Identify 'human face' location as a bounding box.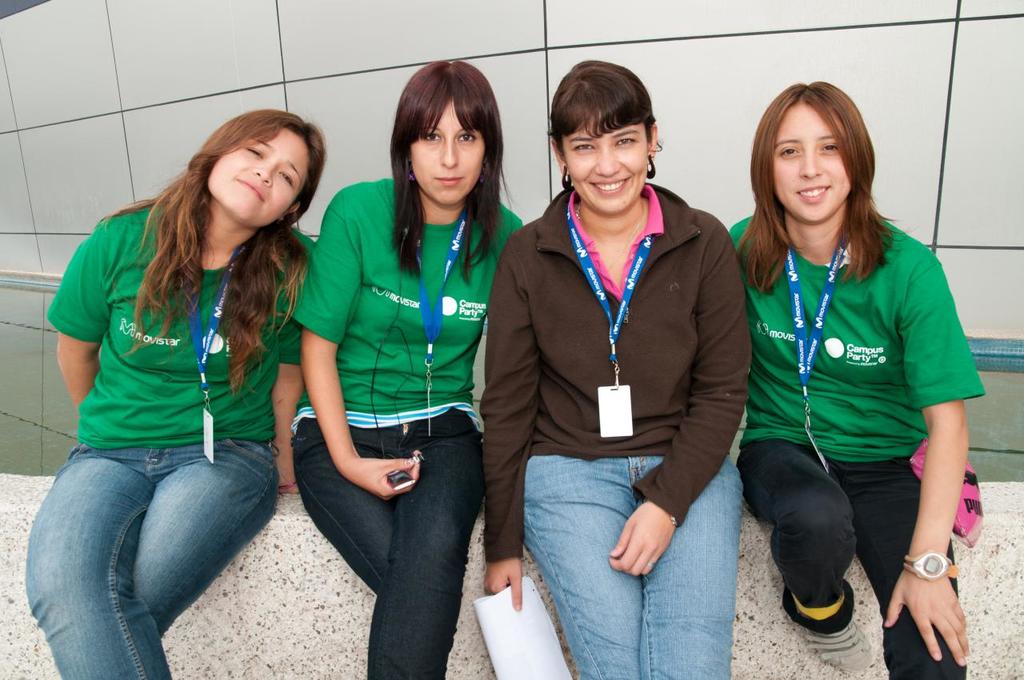
(x1=555, y1=112, x2=648, y2=210).
